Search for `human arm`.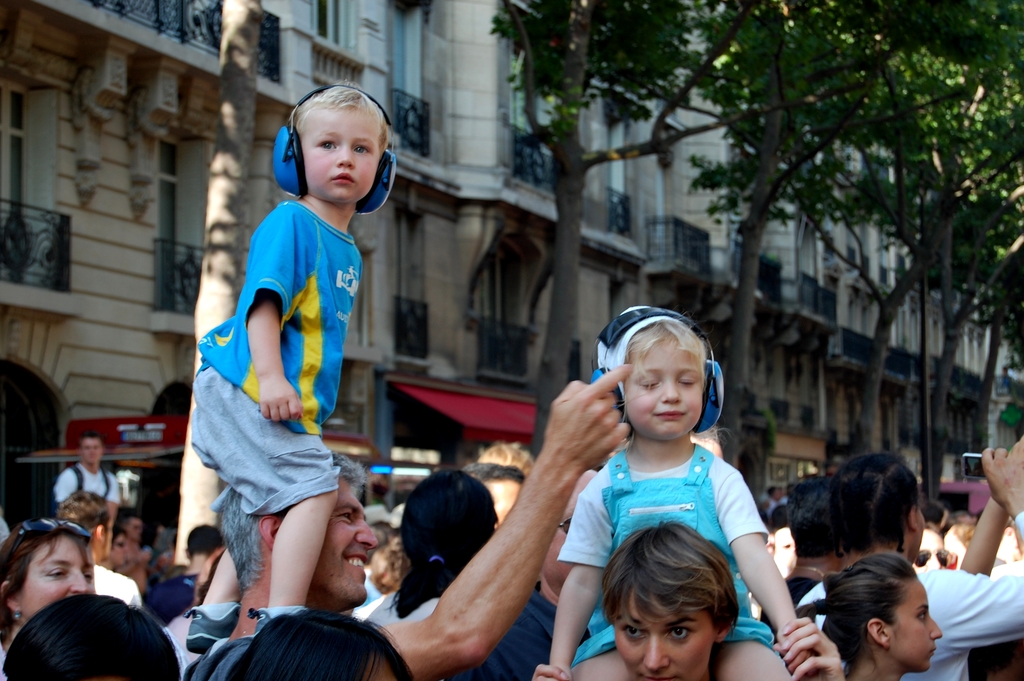
Found at box(924, 434, 1023, 650).
